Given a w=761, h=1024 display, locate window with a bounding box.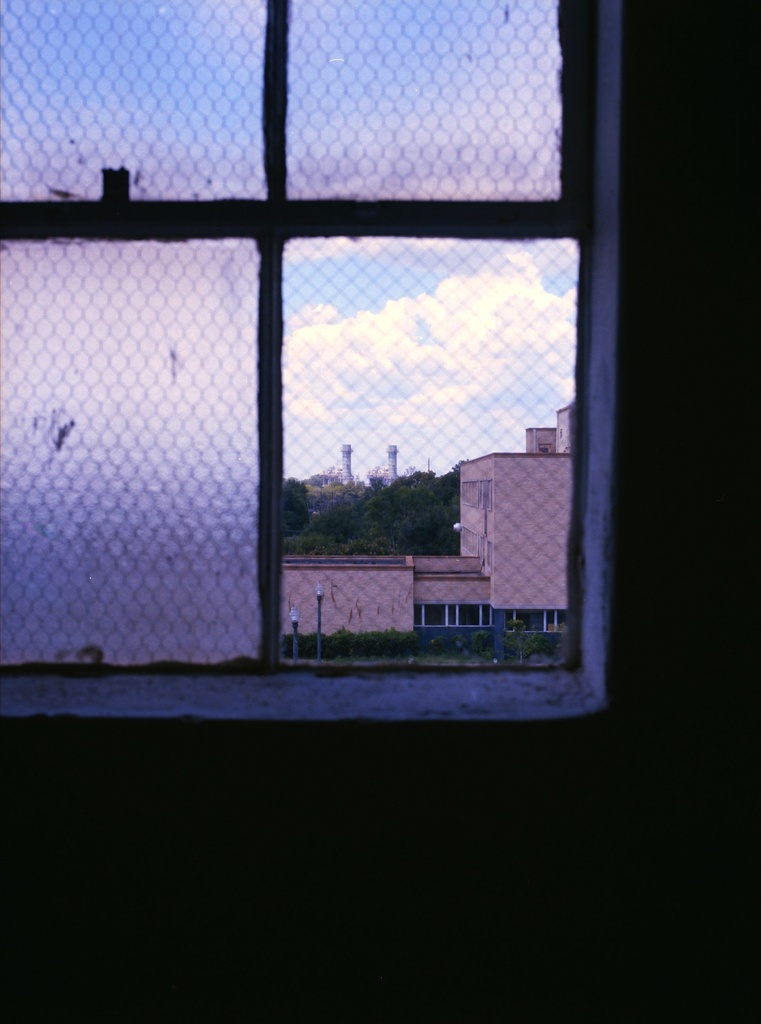
Located: <bbox>415, 604, 489, 627</bbox>.
